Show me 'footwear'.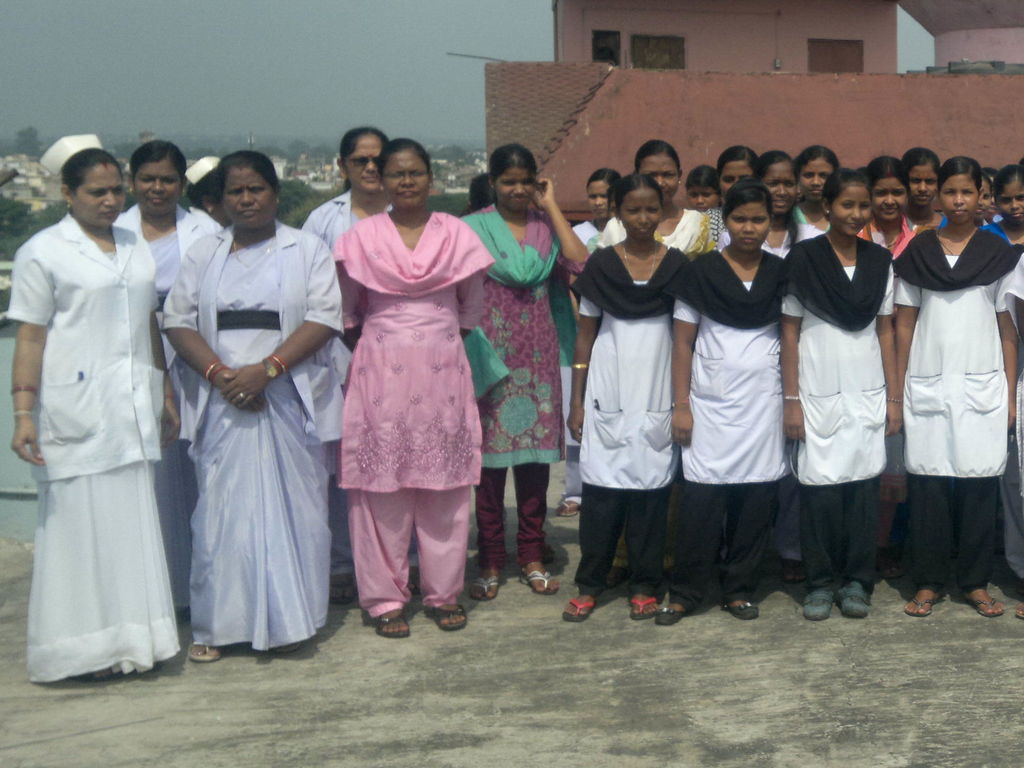
'footwear' is here: <region>558, 593, 594, 626</region>.
